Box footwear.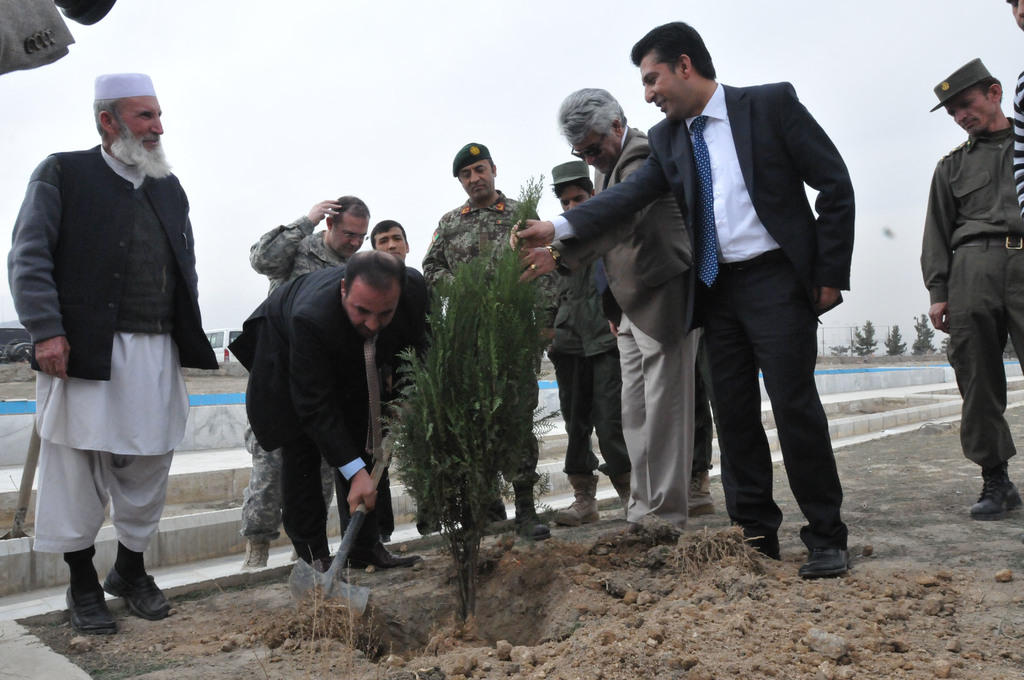
x1=239 y1=540 x2=271 y2=566.
